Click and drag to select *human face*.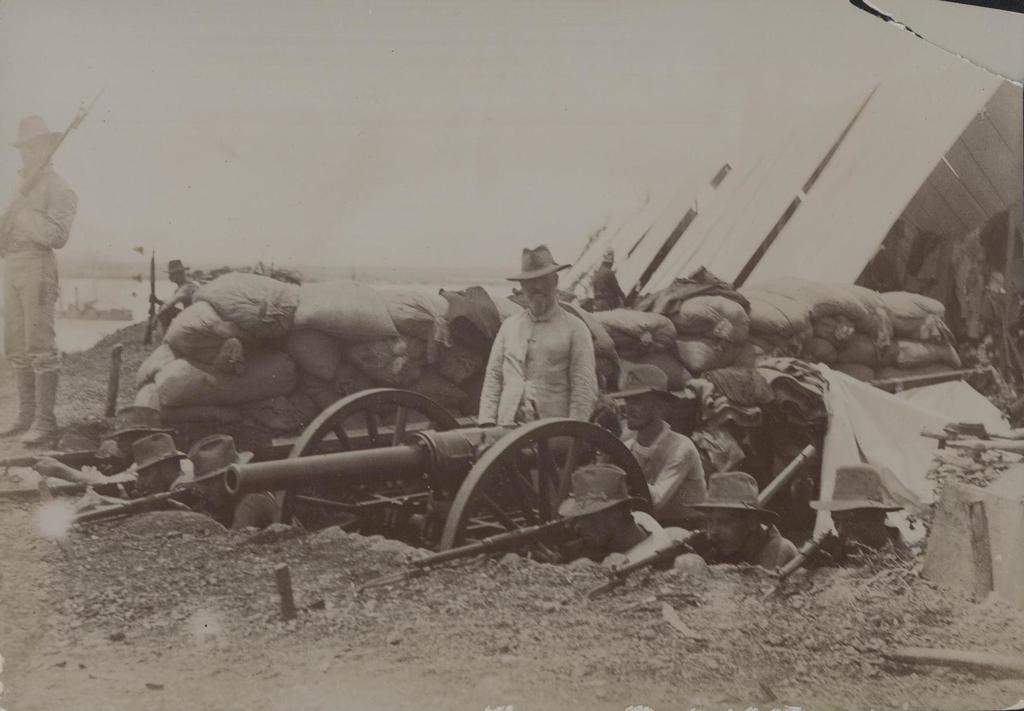
Selection: box(621, 397, 657, 433).
